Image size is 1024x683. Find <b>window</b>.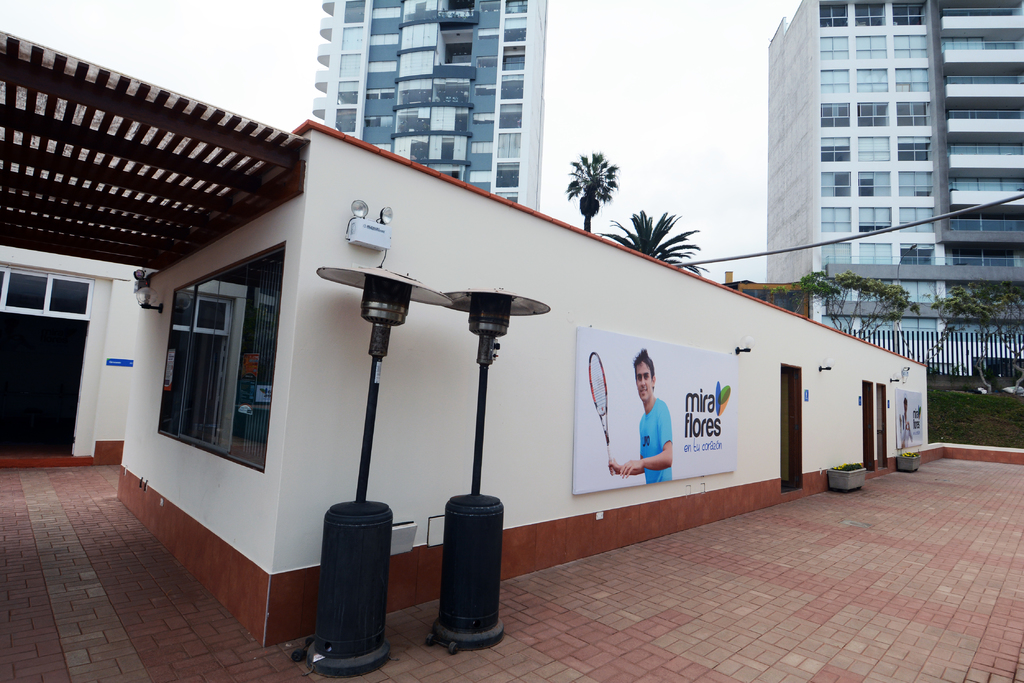
rect(896, 207, 932, 234).
